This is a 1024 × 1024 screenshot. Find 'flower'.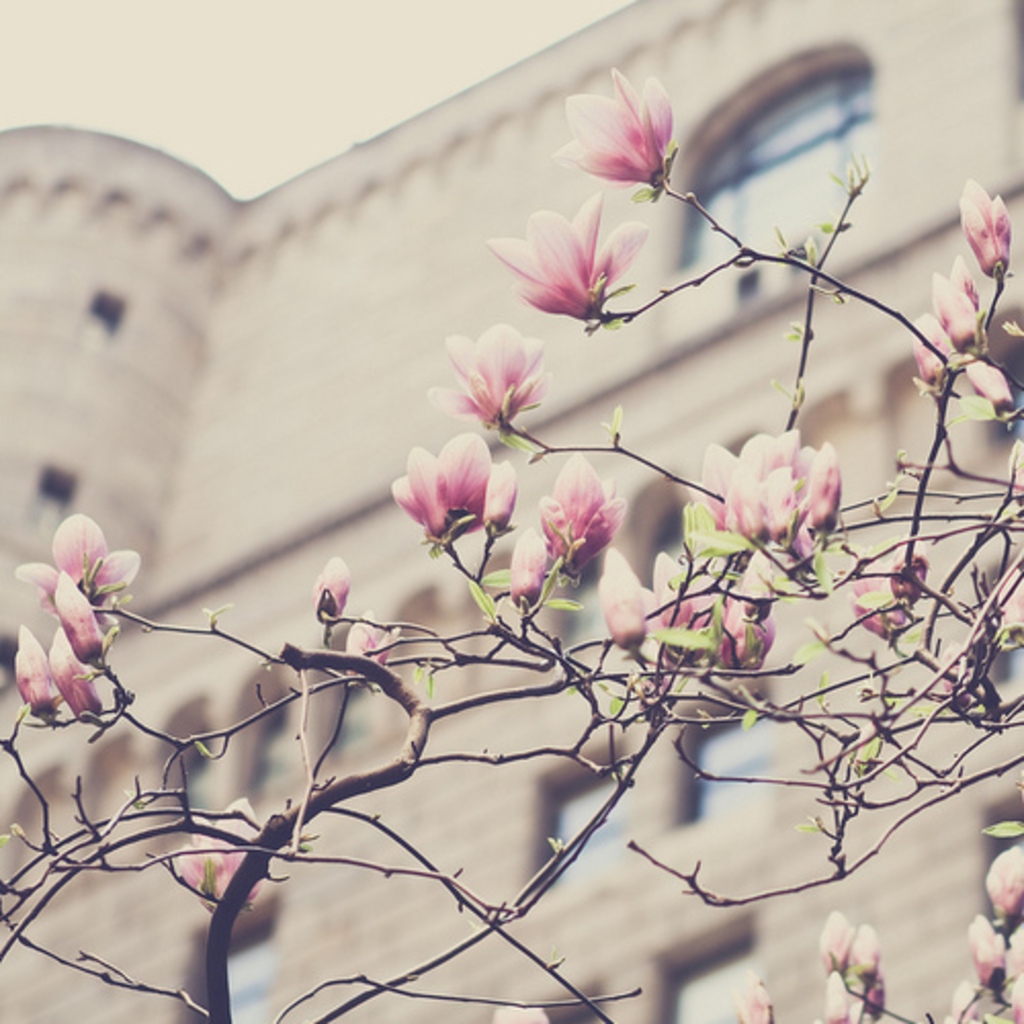
Bounding box: rect(846, 920, 879, 975).
